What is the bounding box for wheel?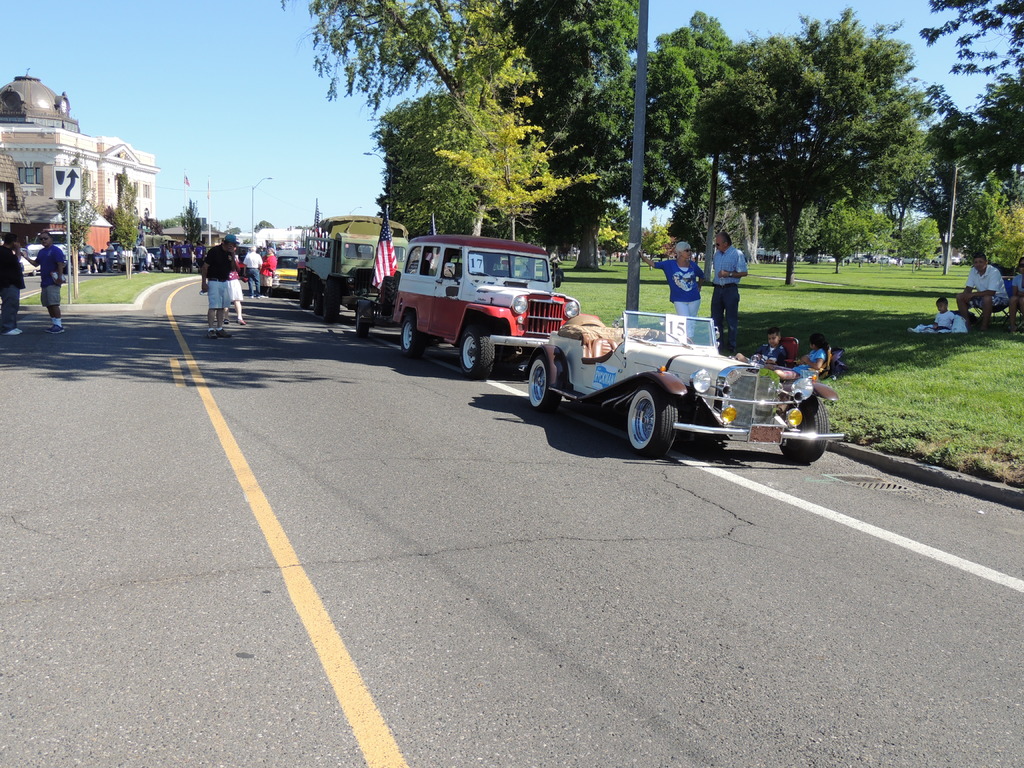
detection(784, 399, 834, 463).
